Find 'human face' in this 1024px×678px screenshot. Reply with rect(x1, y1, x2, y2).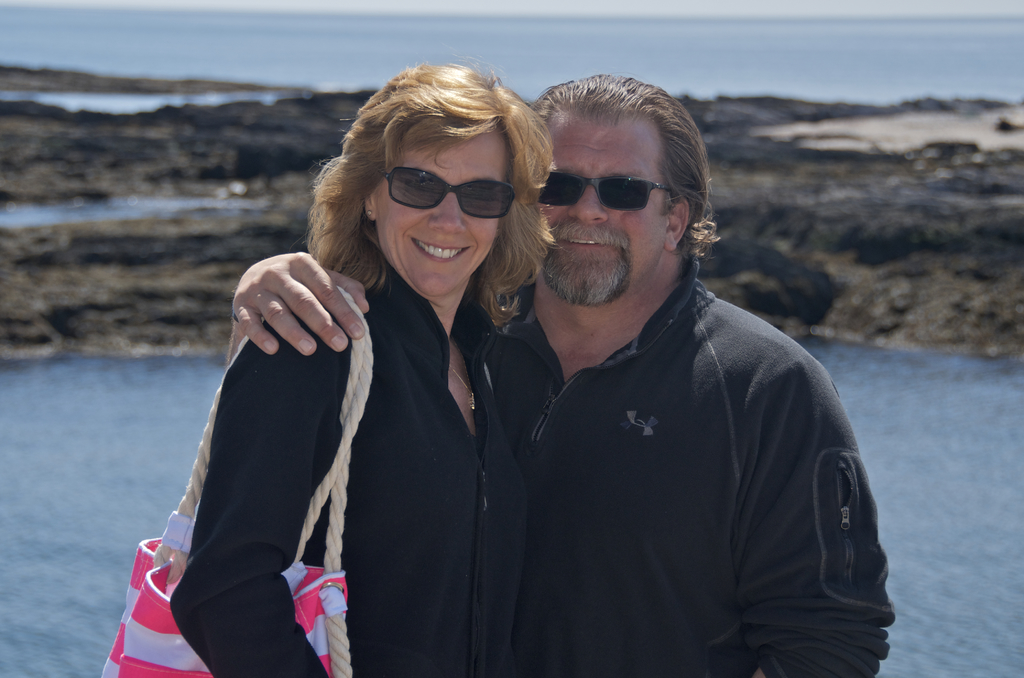
rect(375, 131, 497, 299).
